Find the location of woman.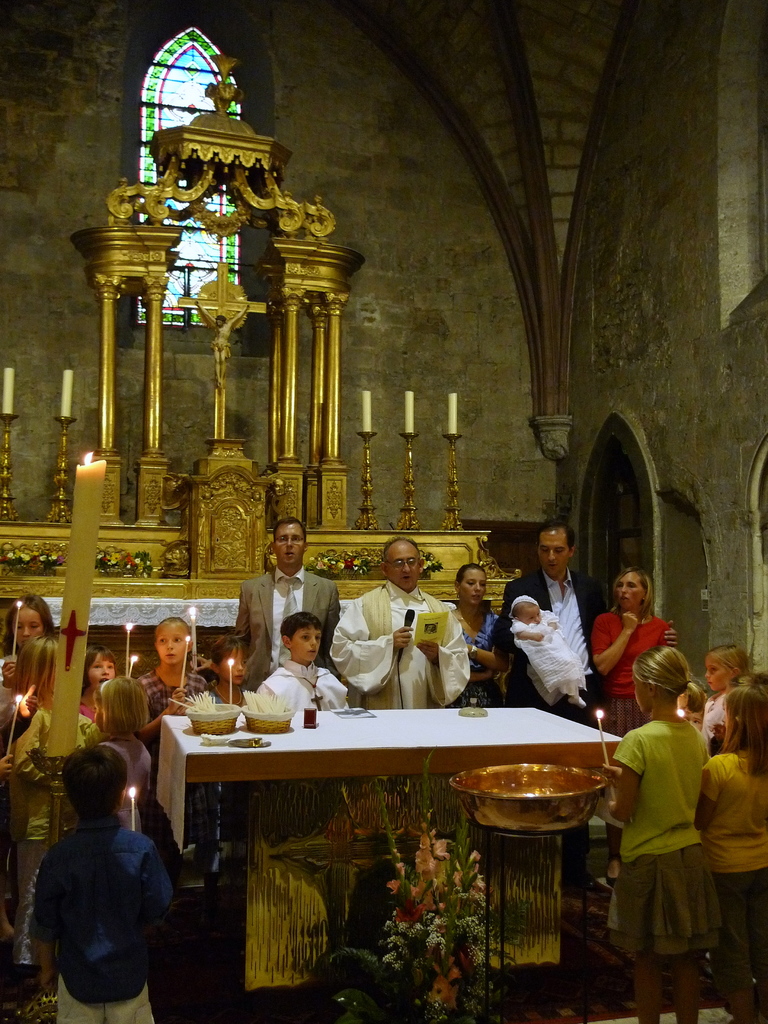
Location: x1=447, y1=561, x2=506, y2=710.
